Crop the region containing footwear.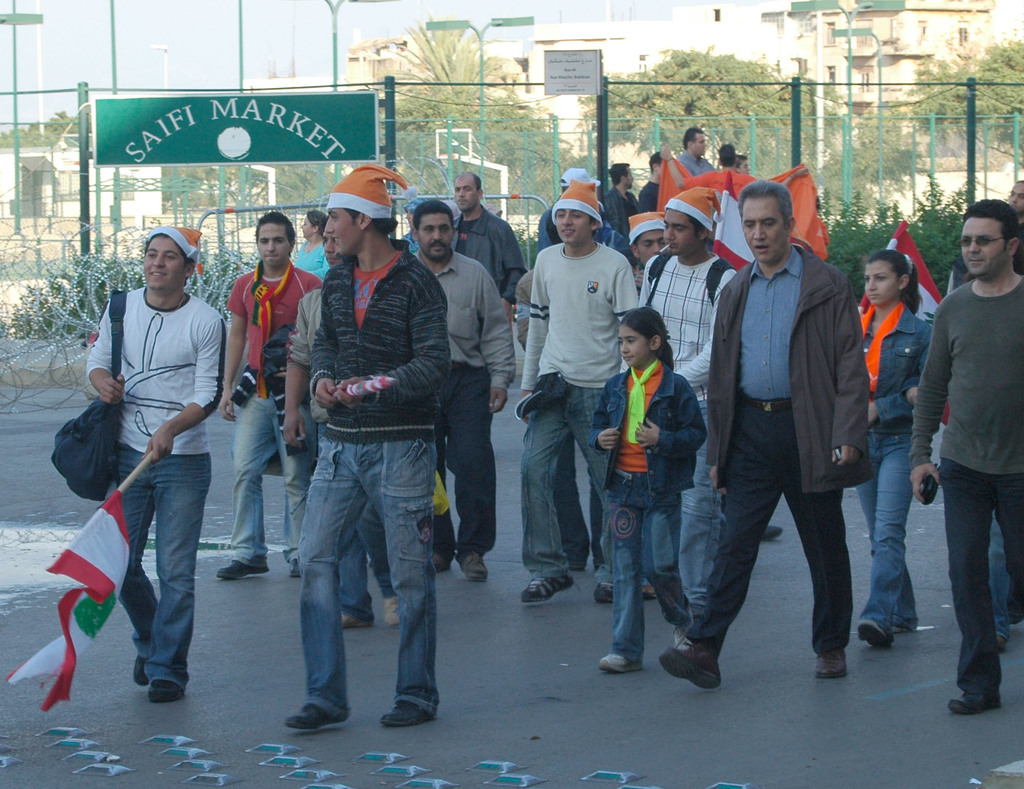
Crop region: rect(219, 558, 269, 580).
